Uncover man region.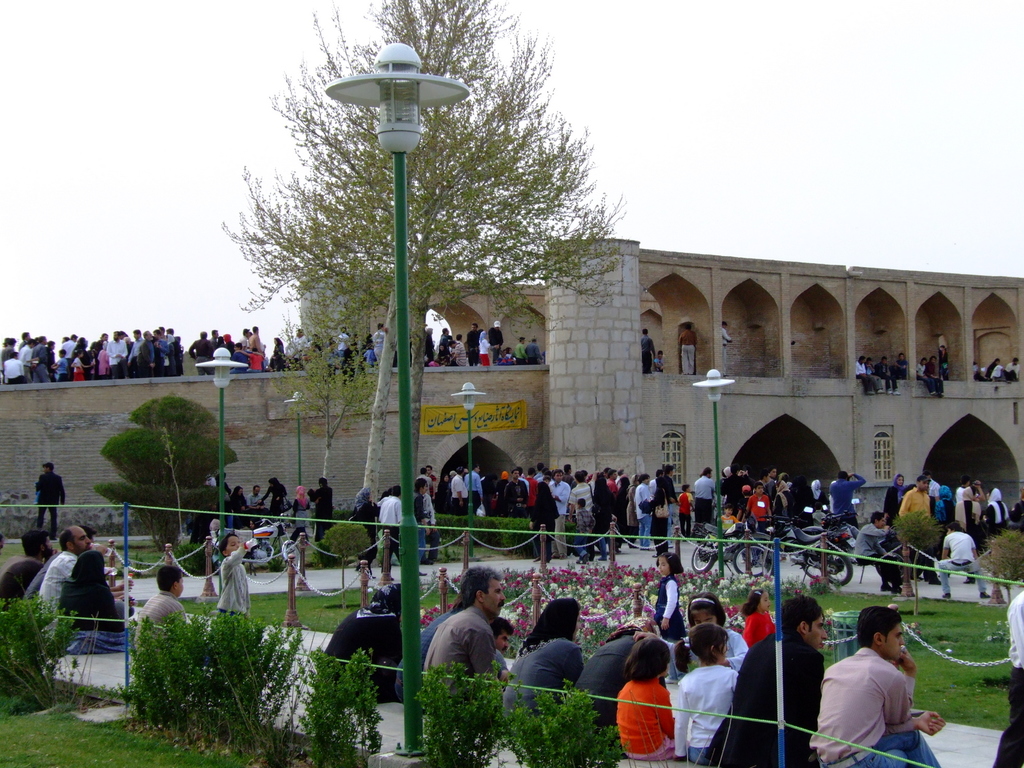
Uncovered: detection(986, 355, 1000, 379).
